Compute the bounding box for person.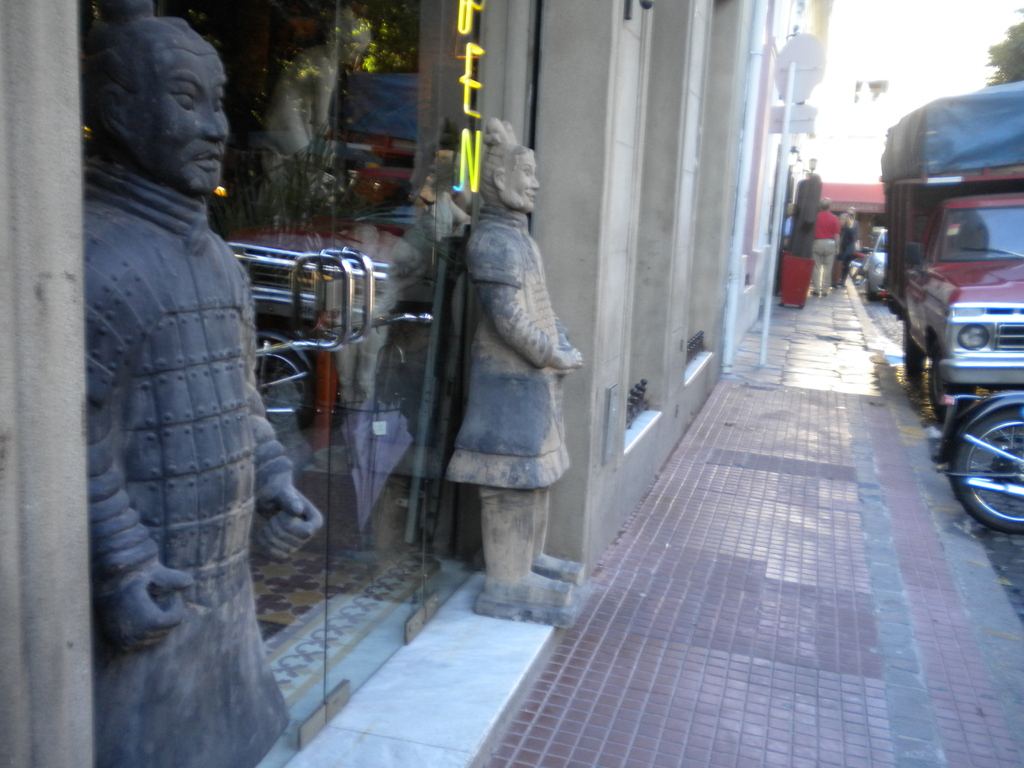
447 120 583 614.
